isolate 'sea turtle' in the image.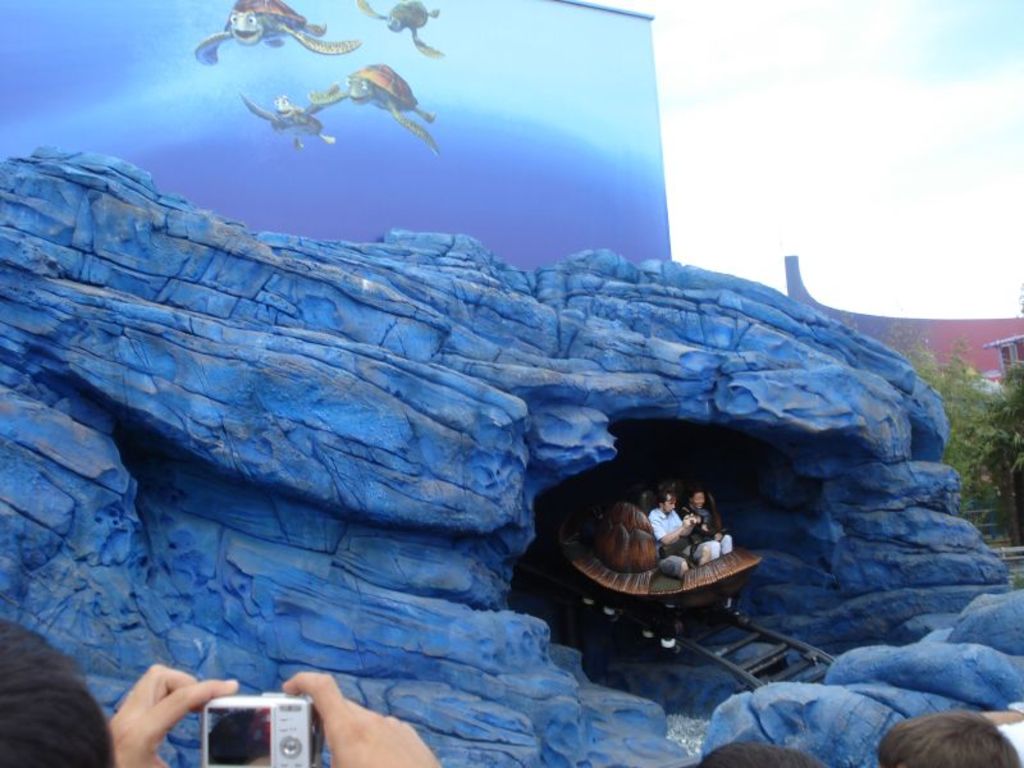
Isolated region: <bbox>193, 0, 361, 65</bbox>.
